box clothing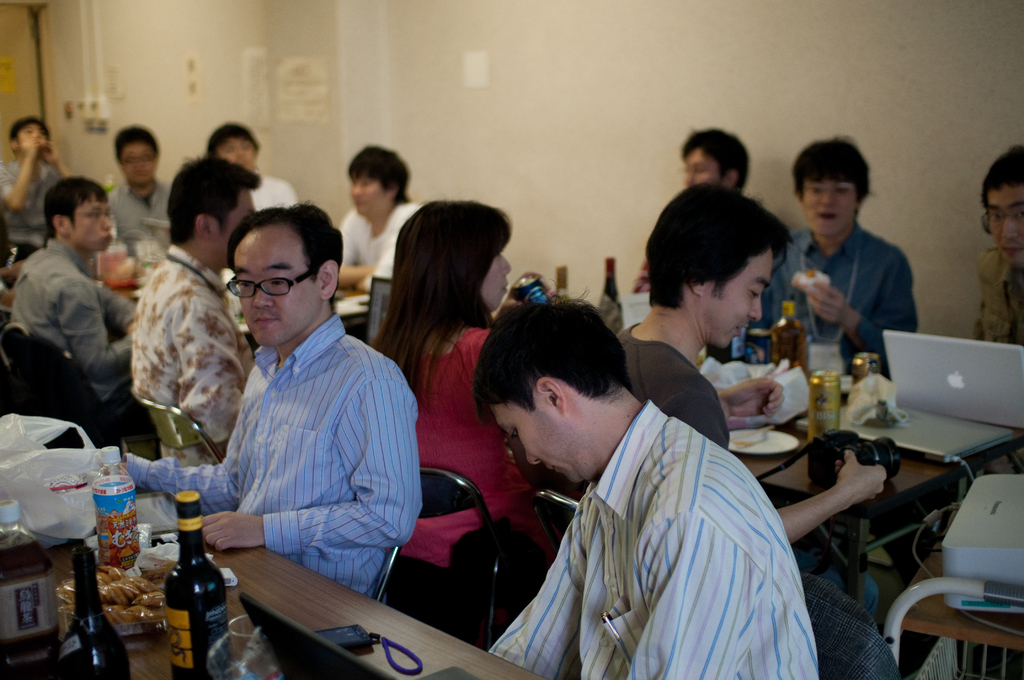
BBox(328, 205, 413, 282)
